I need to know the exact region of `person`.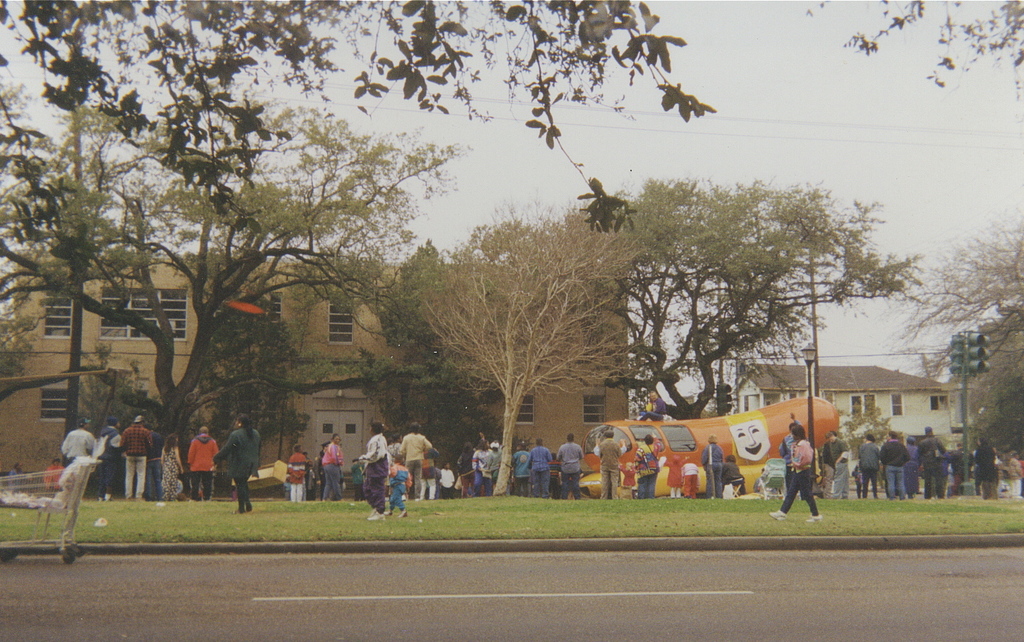
Region: box(979, 432, 996, 498).
